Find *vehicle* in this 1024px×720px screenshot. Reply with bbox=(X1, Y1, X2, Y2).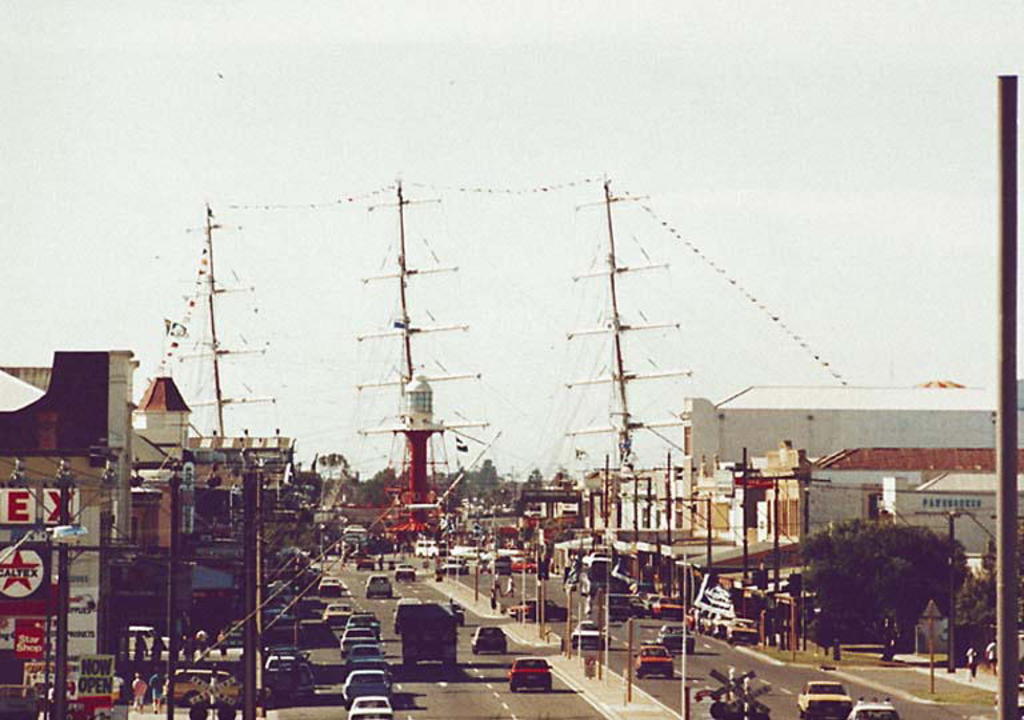
bbox=(0, 681, 43, 715).
